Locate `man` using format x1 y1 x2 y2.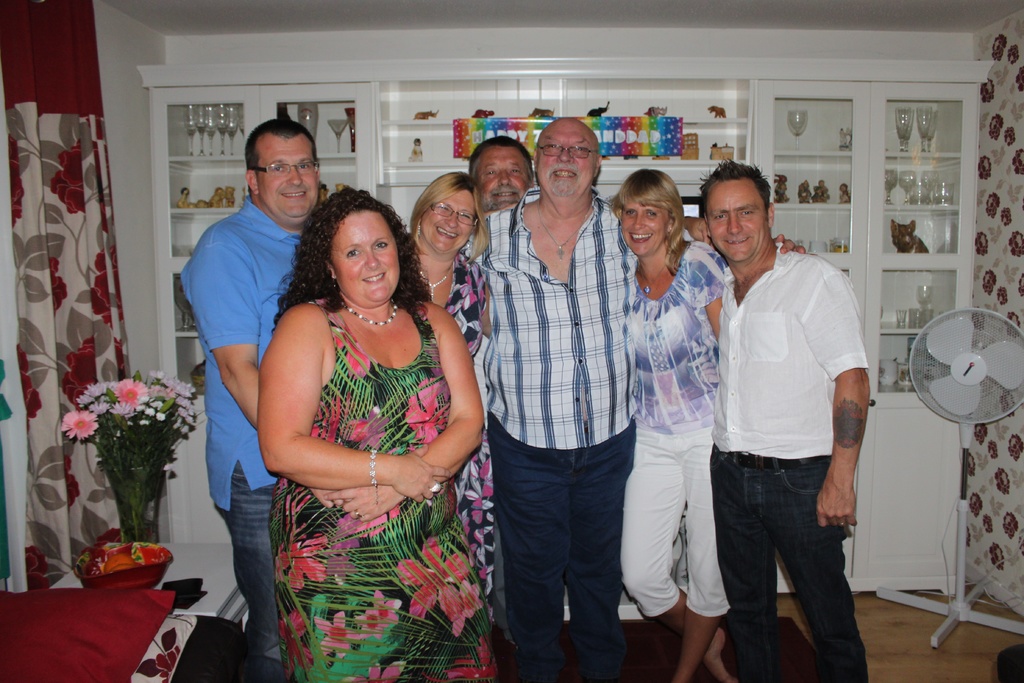
468 133 535 212.
